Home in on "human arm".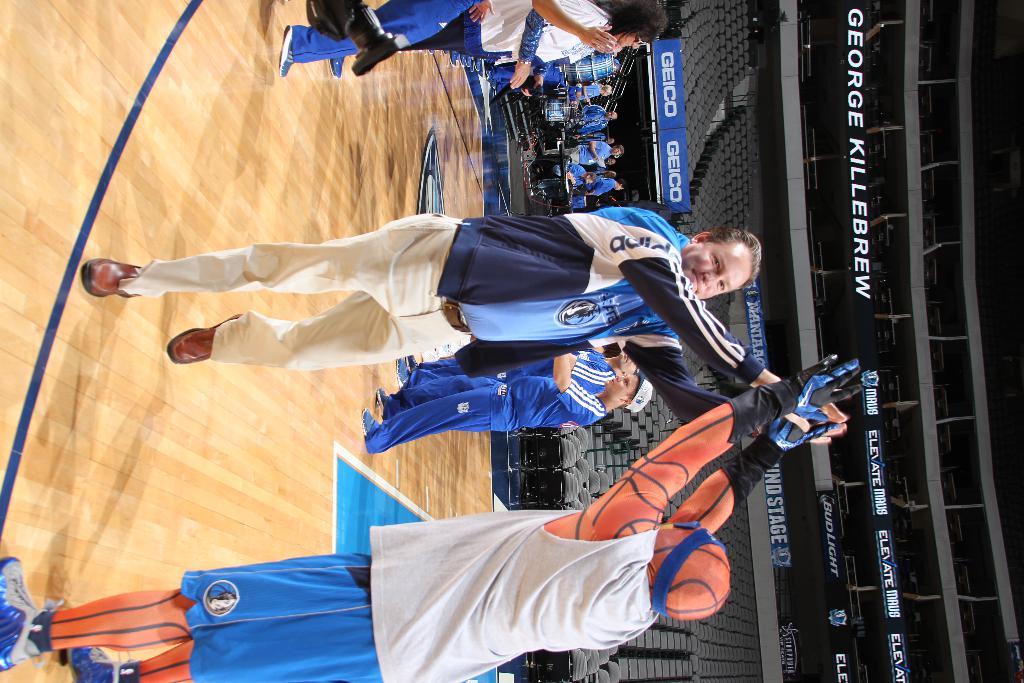
Homed in at x1=529, y1=0, x2=619, y2=52.
